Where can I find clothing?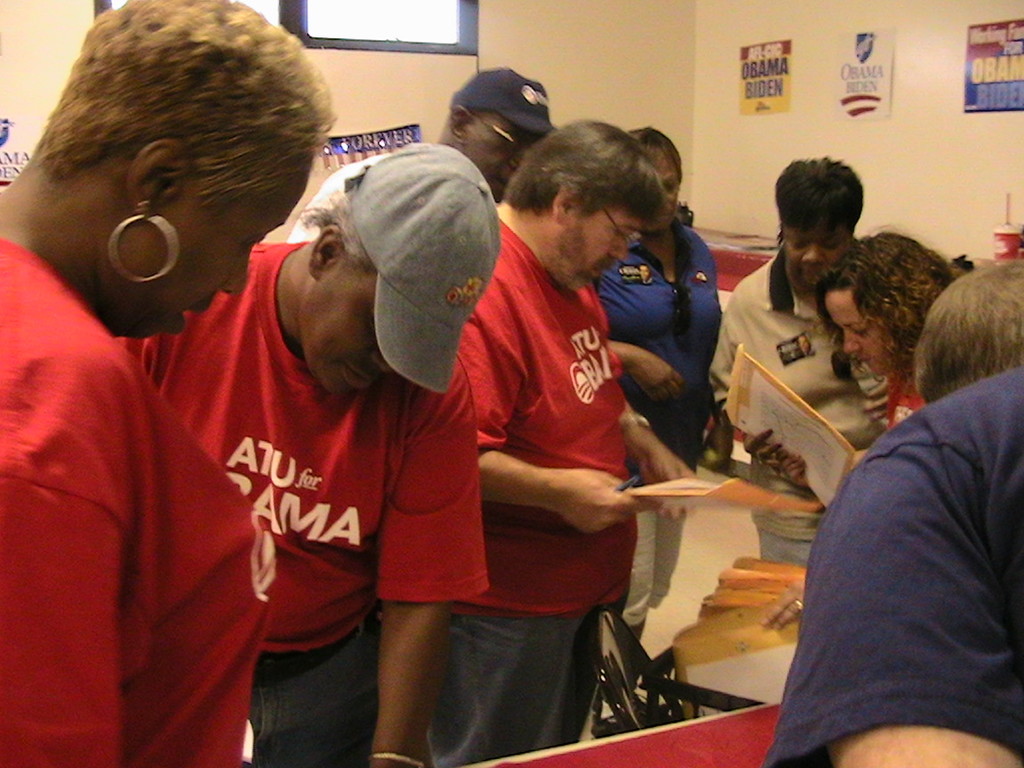
You can find it at rect(597, 218, 724, 634).
